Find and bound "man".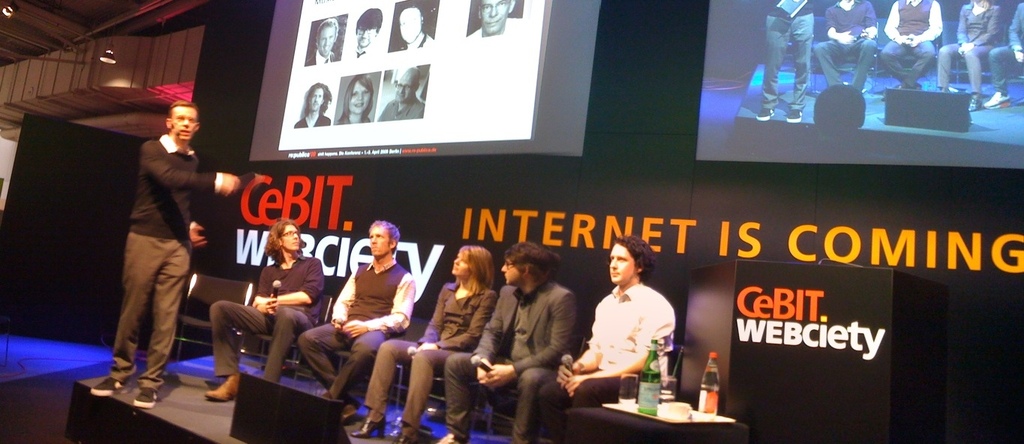
Bound: (left=751, top=0, right=814, bottom=125).
